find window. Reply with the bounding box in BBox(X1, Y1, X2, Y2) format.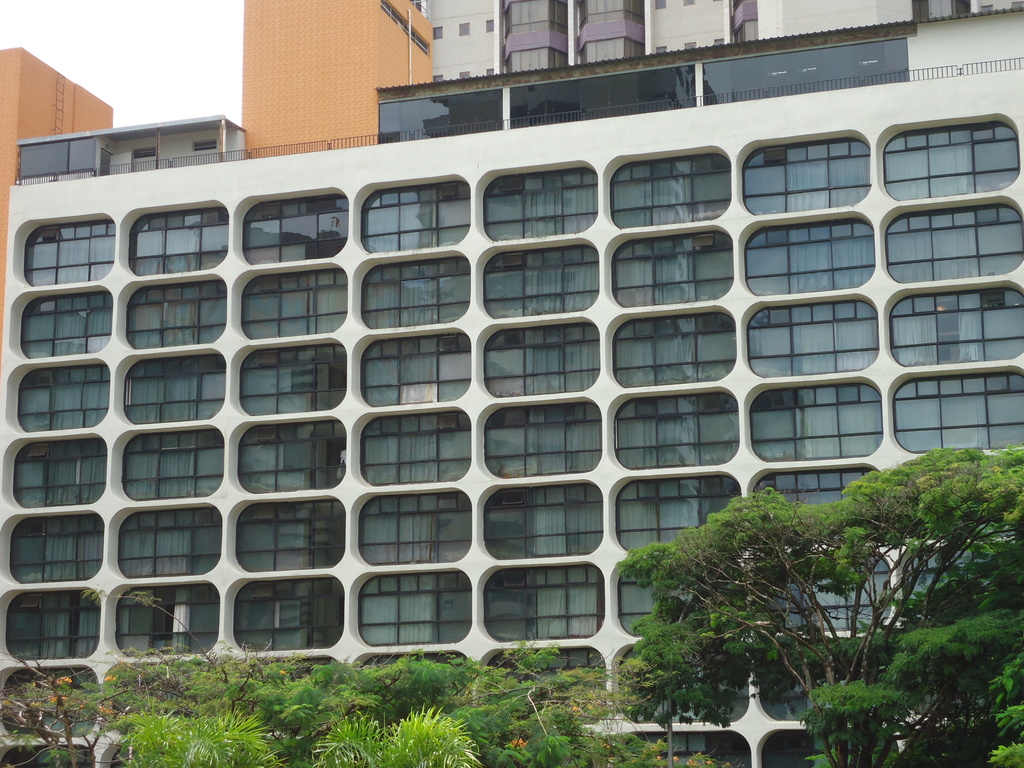
BBox(0, 582, 104, 662).
